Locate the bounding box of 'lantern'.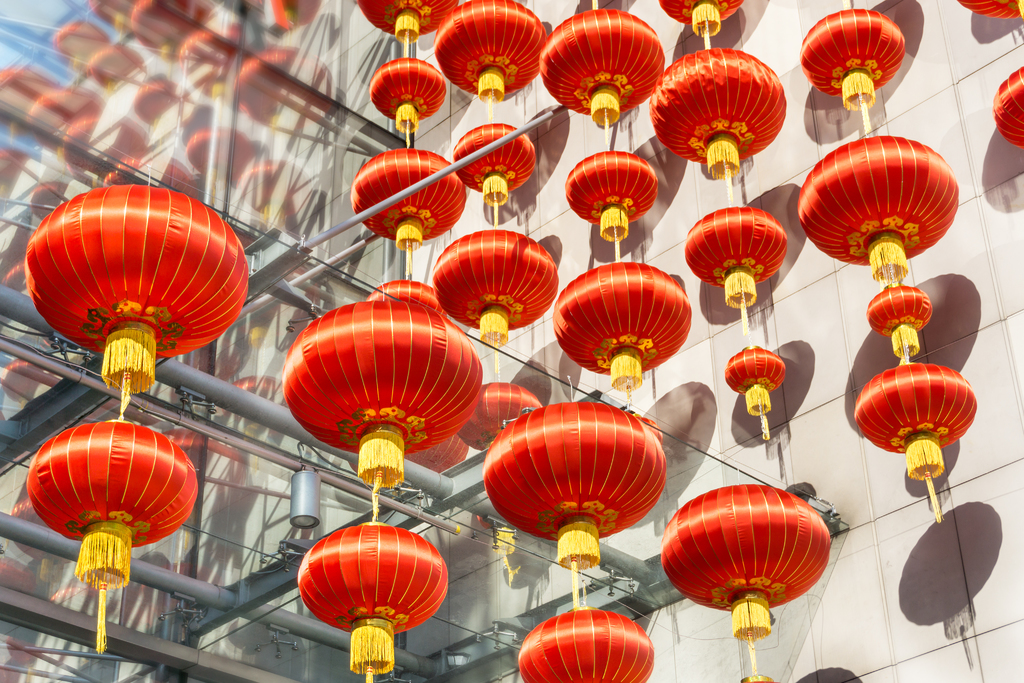
Bounding box: l=3, t=168, r=248, b=380.
